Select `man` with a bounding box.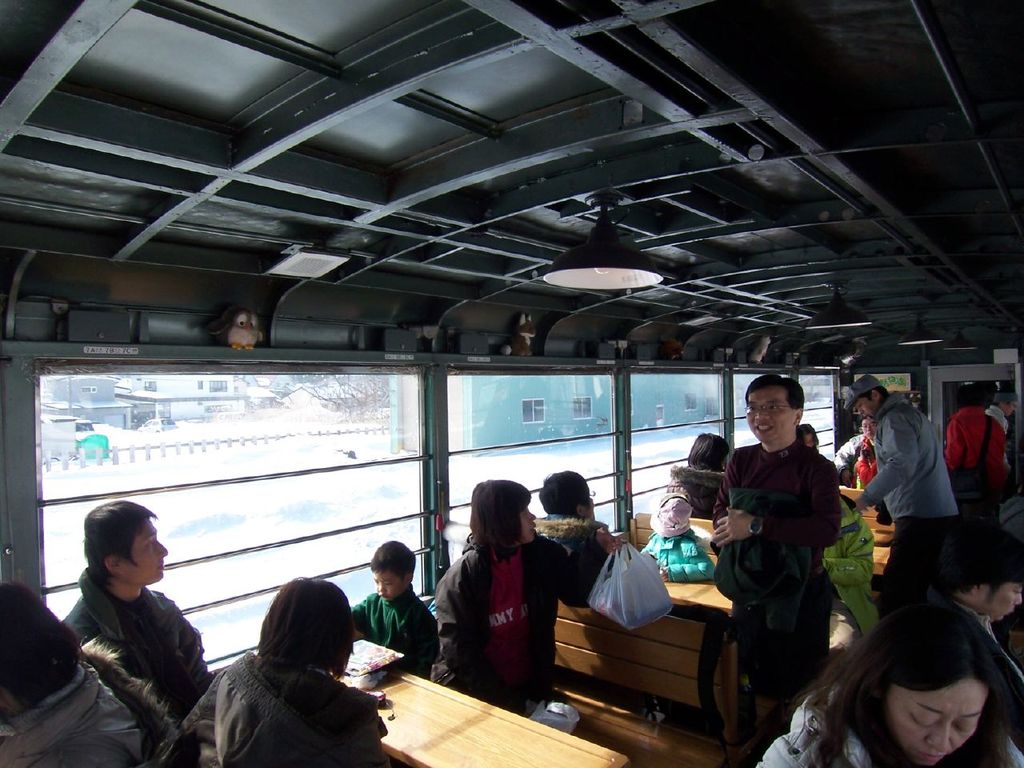
select_region(923, 526, 1023, 744).
